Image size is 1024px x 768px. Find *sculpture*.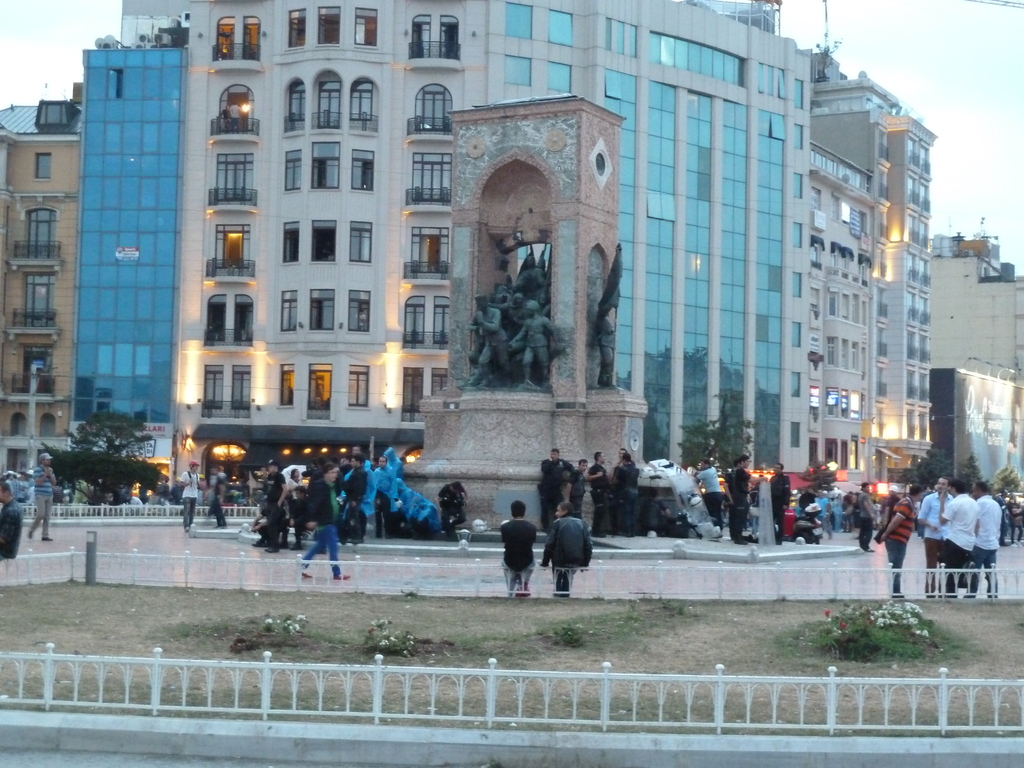
select_region(461, 248, 561, 397).
